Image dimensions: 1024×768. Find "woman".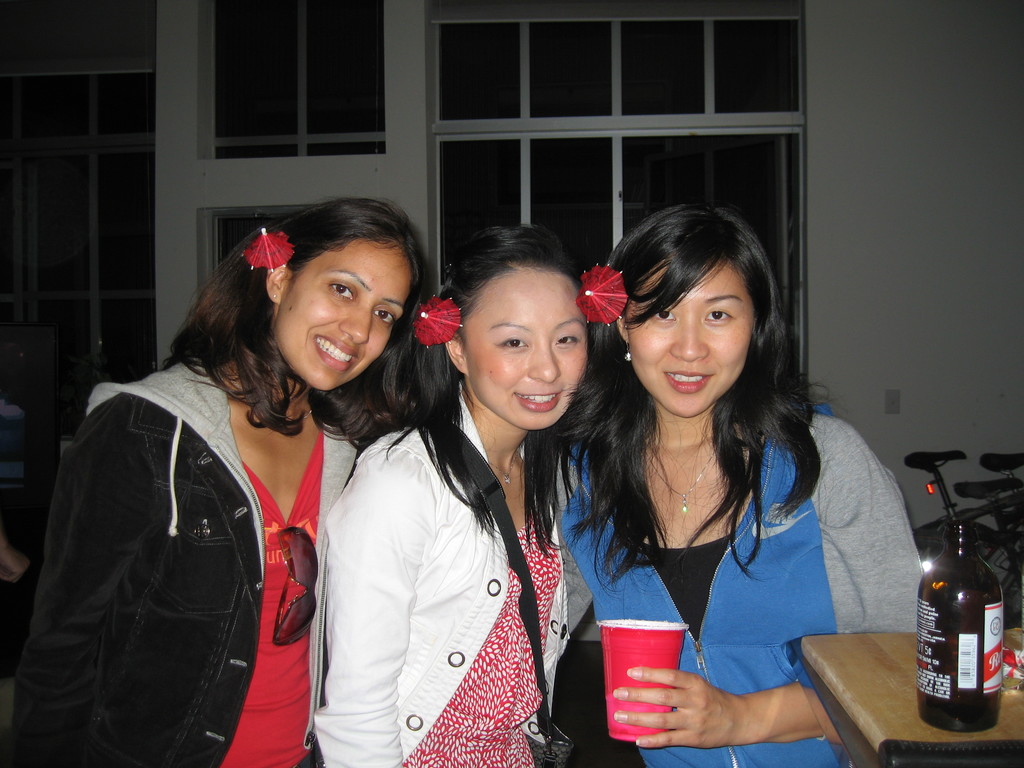
BBox(46, 204, 418, 760).
